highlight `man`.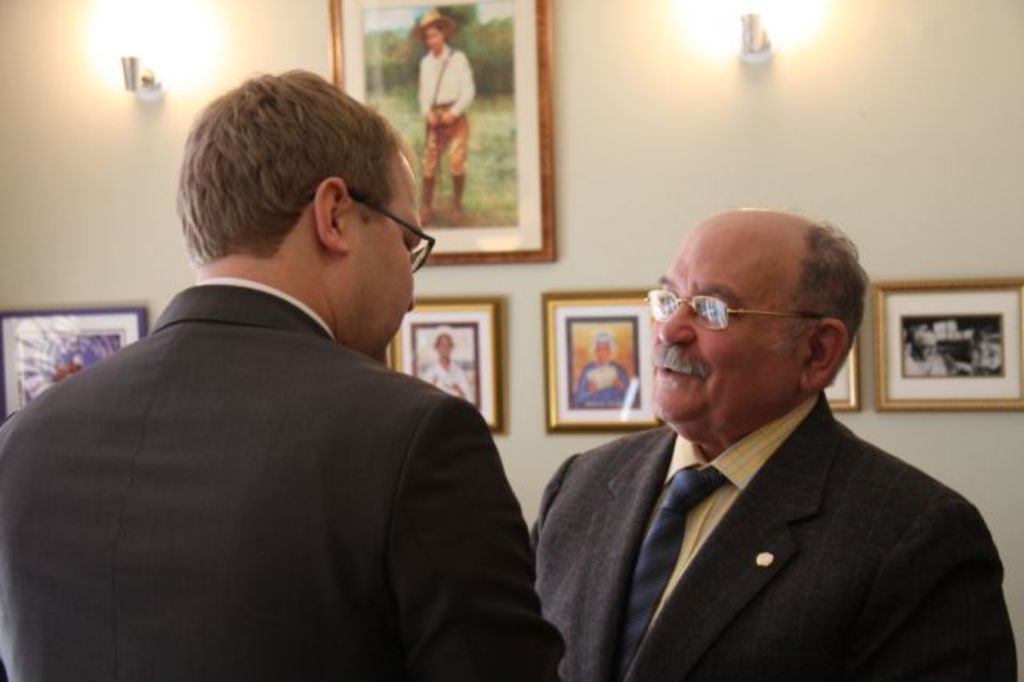
Highlighted region: select_region(568, 328, 635, 415).
